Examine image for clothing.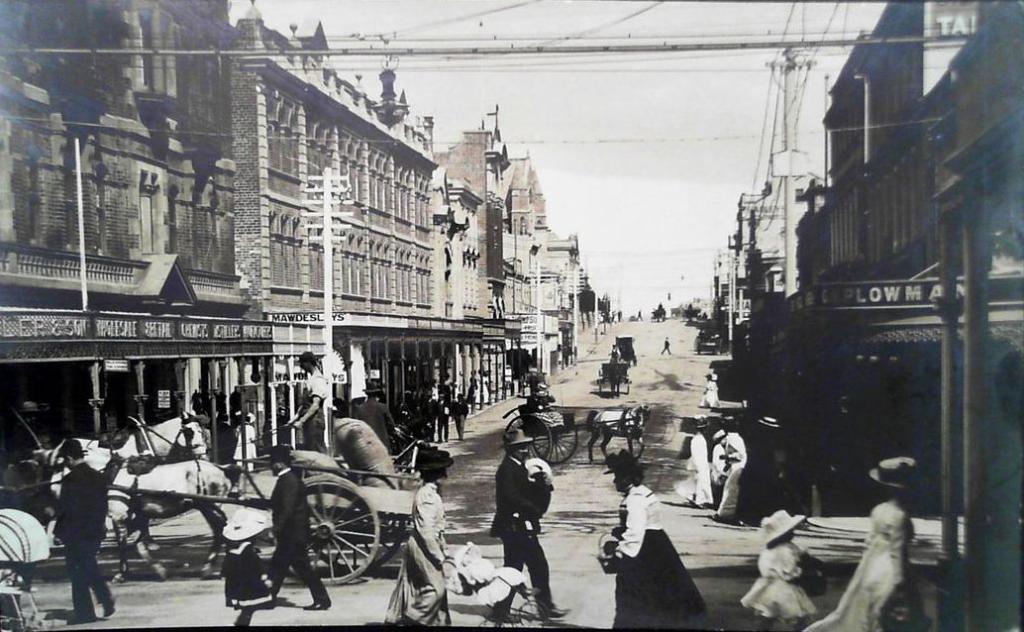
Examination result: box=[674, 433, 714, 508].
